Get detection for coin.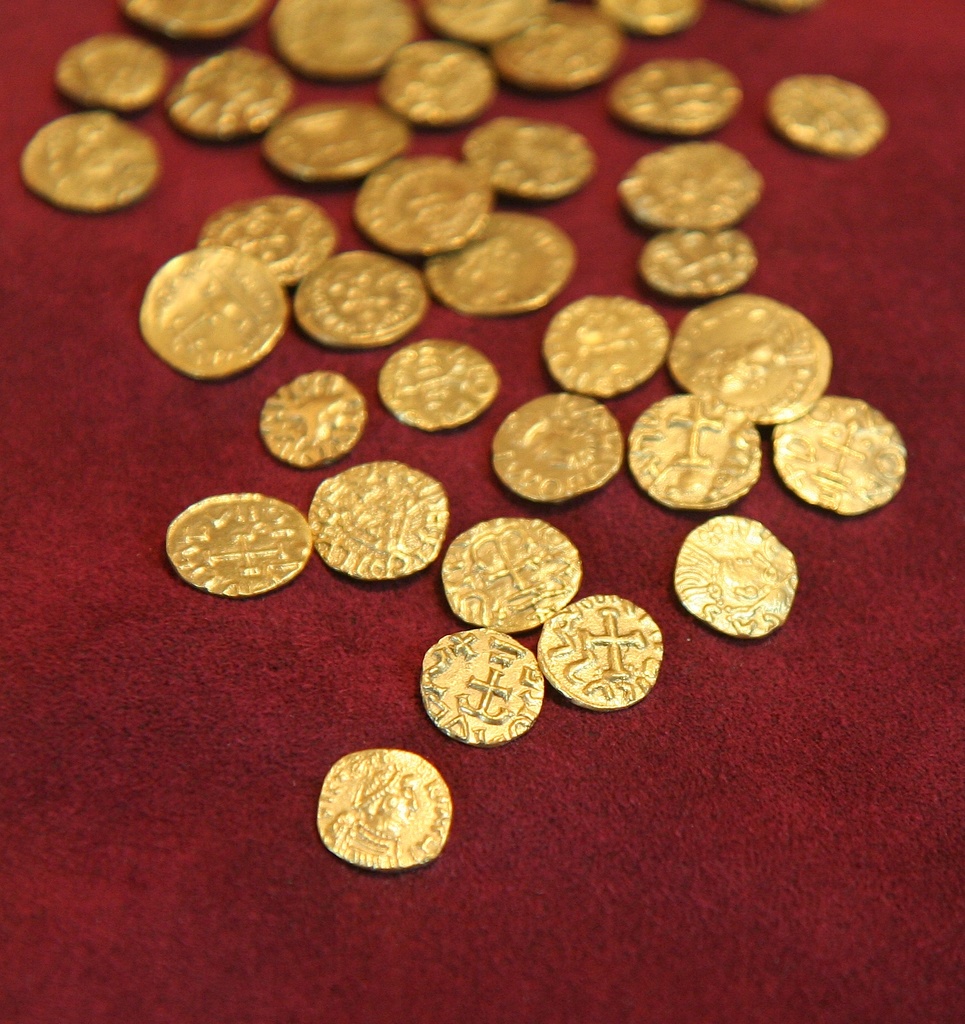
Detection: [left=615, top=139, right=767, bottom=237].
